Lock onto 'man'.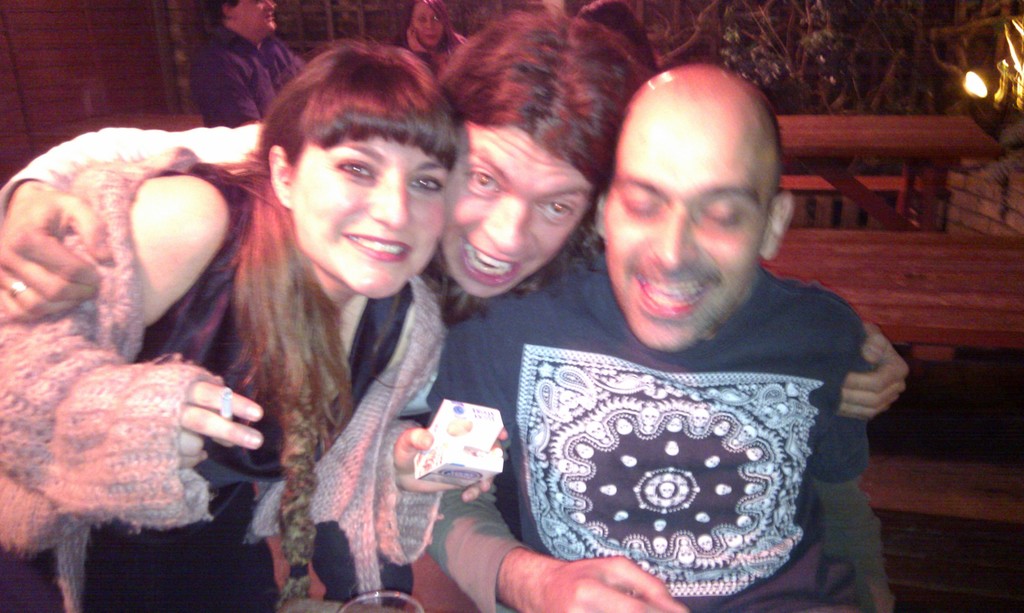
Locked: (left=428, top=77, right=936, bottom=604).
